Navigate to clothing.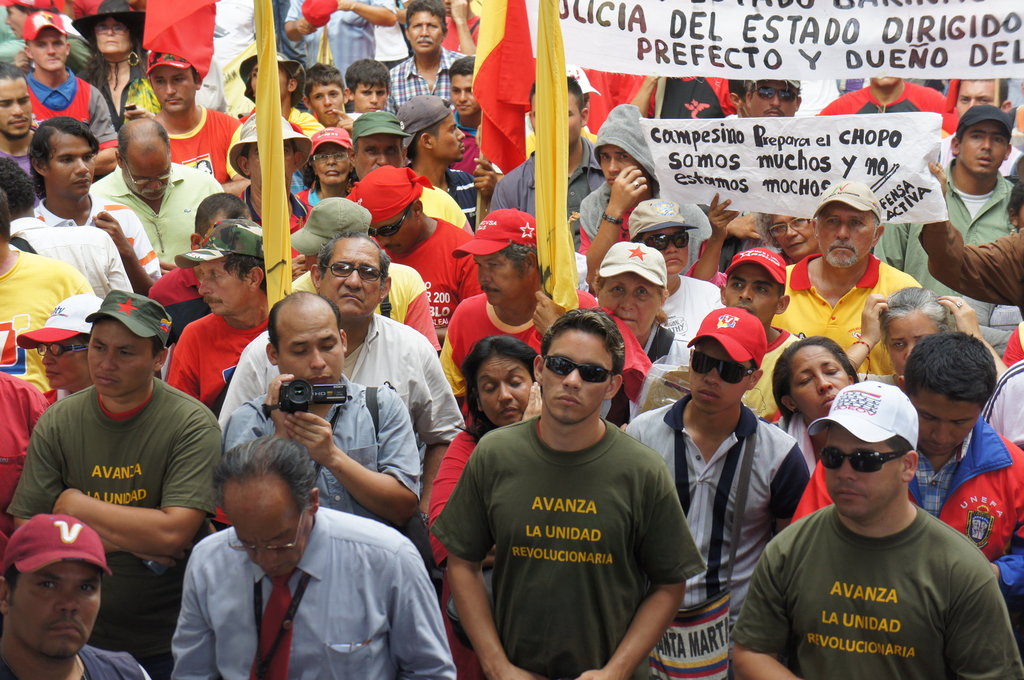
Navigation target: 742, 471, 1022, 675.
